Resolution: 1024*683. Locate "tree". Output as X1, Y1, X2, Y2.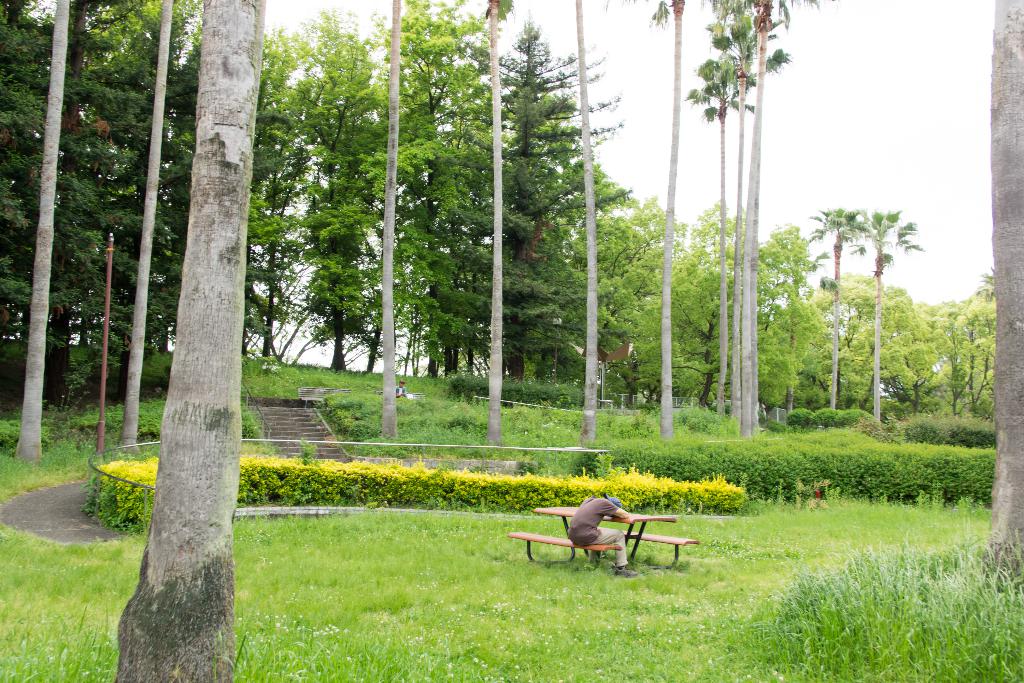
811, 204, 870, 412.
